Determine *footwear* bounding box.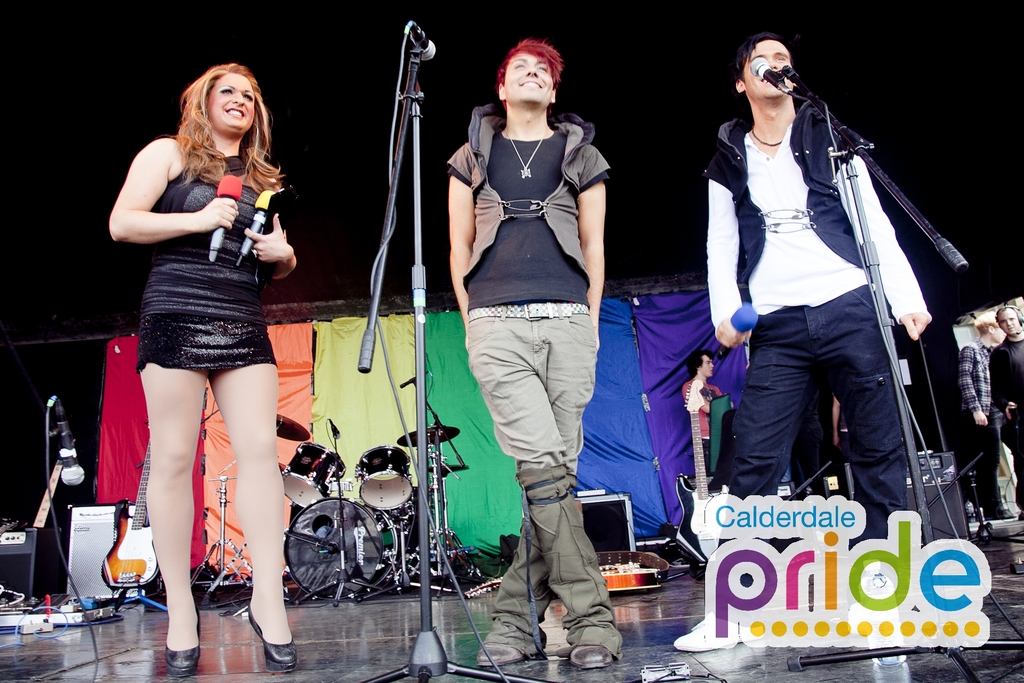
Determined: locate(474, 644, 524, 665).
